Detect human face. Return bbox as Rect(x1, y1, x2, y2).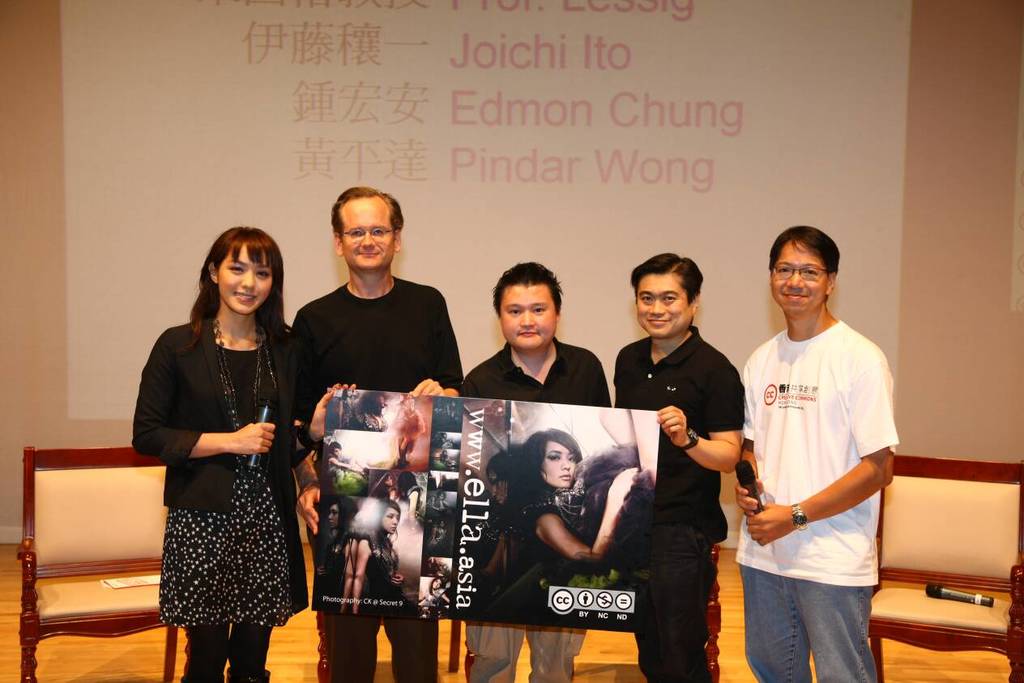
Rect(635, 278, 691, 335).
